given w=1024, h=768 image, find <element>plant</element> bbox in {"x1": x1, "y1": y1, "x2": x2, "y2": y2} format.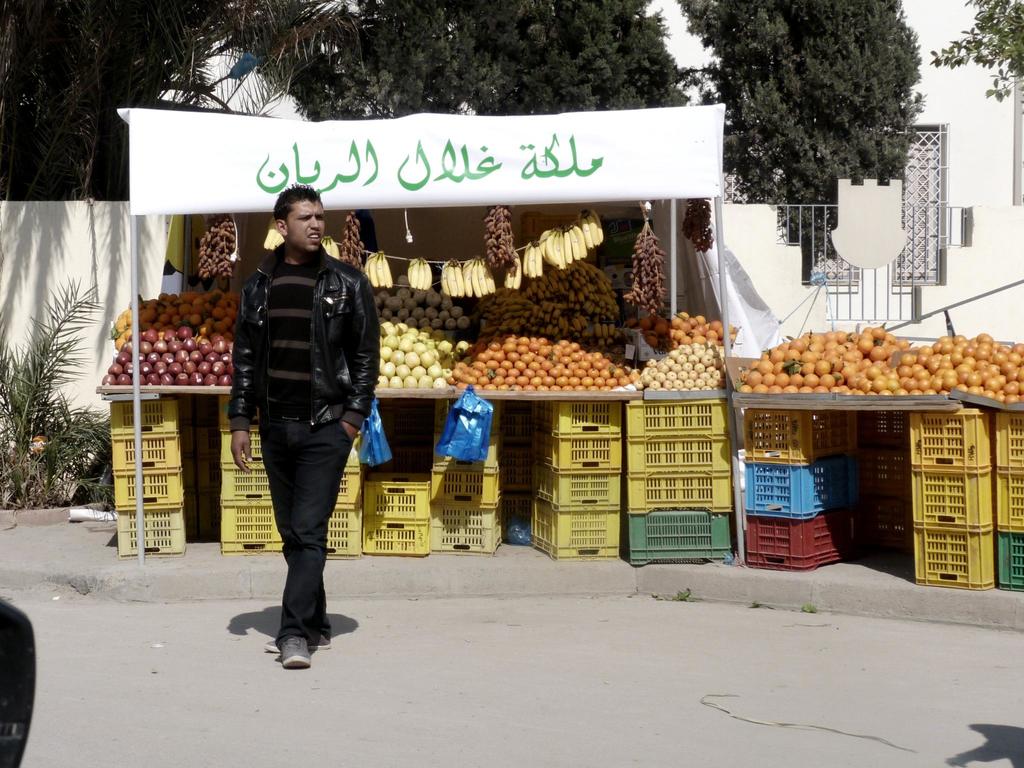
{"x1": 2, "y1": 278, "x2": 106, "y2": 481}.
